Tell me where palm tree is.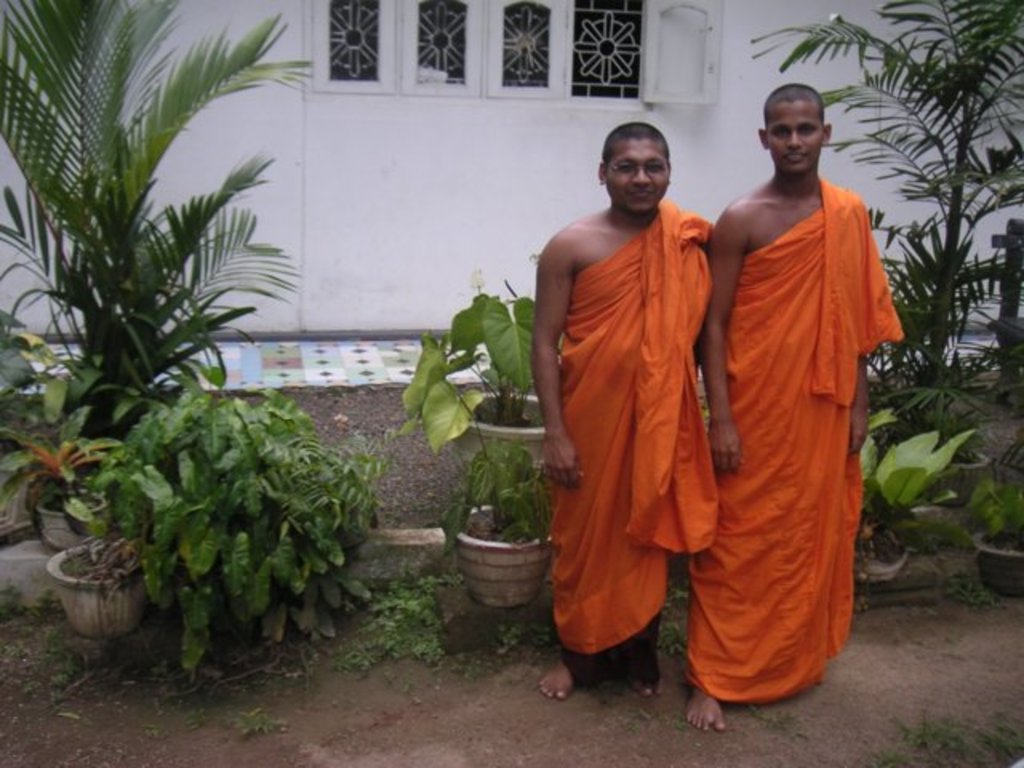
palm tree is at bbox=(53, 186, 325, 643).
